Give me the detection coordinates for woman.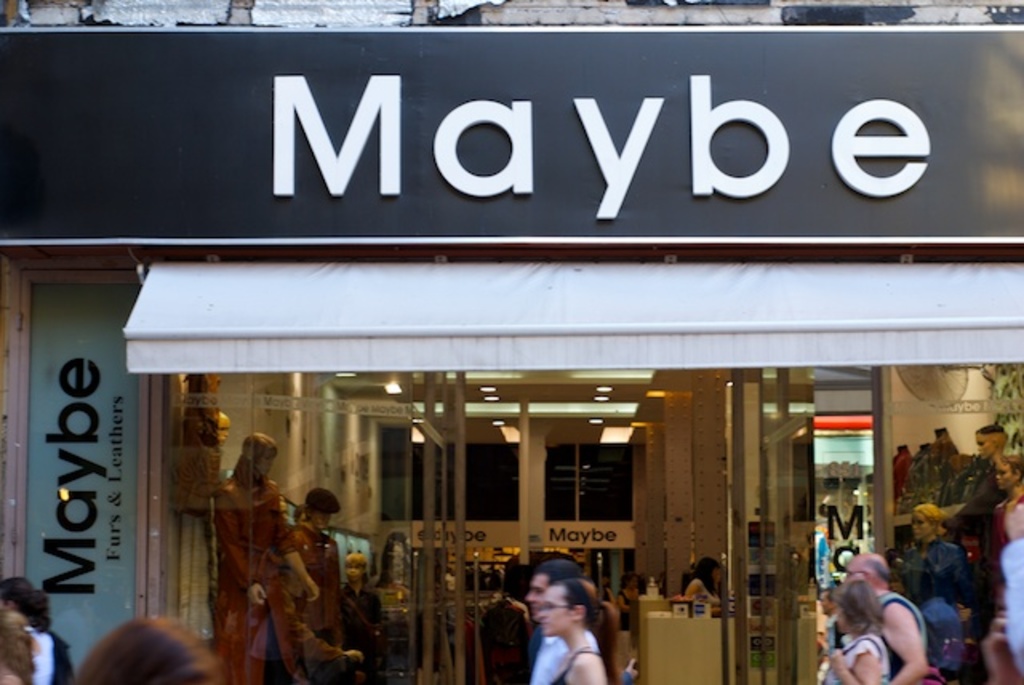
902:511:982:635.
